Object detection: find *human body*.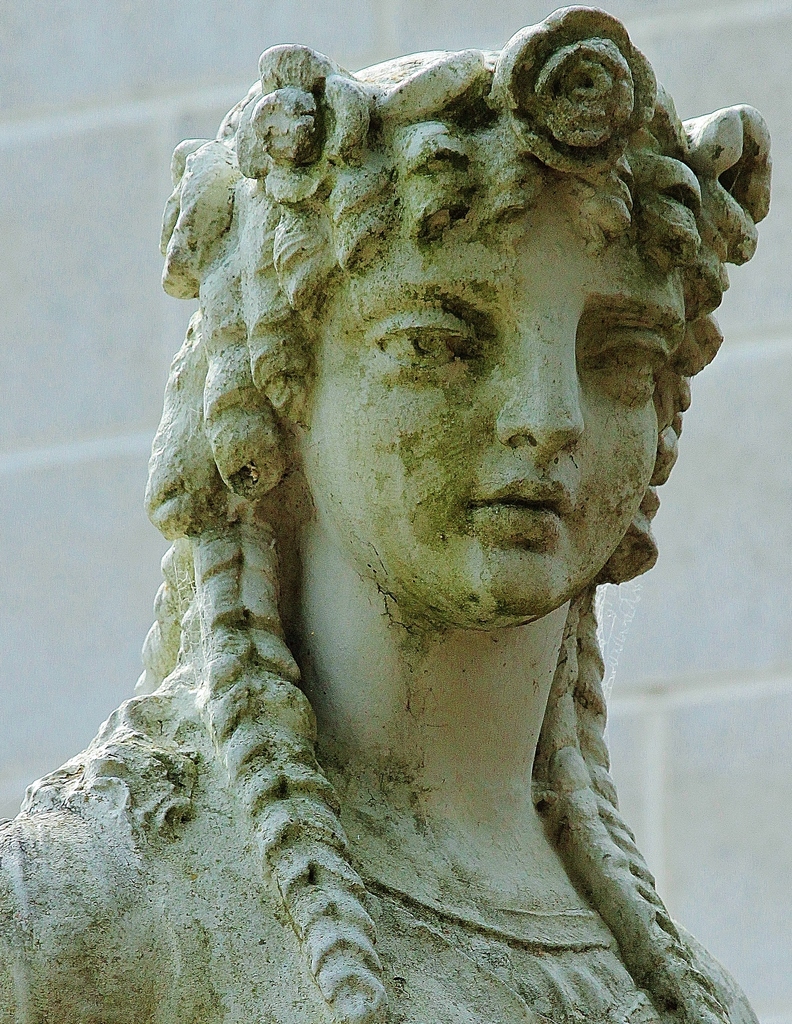
x1=57, y1=77, x2=747, y2=984.
